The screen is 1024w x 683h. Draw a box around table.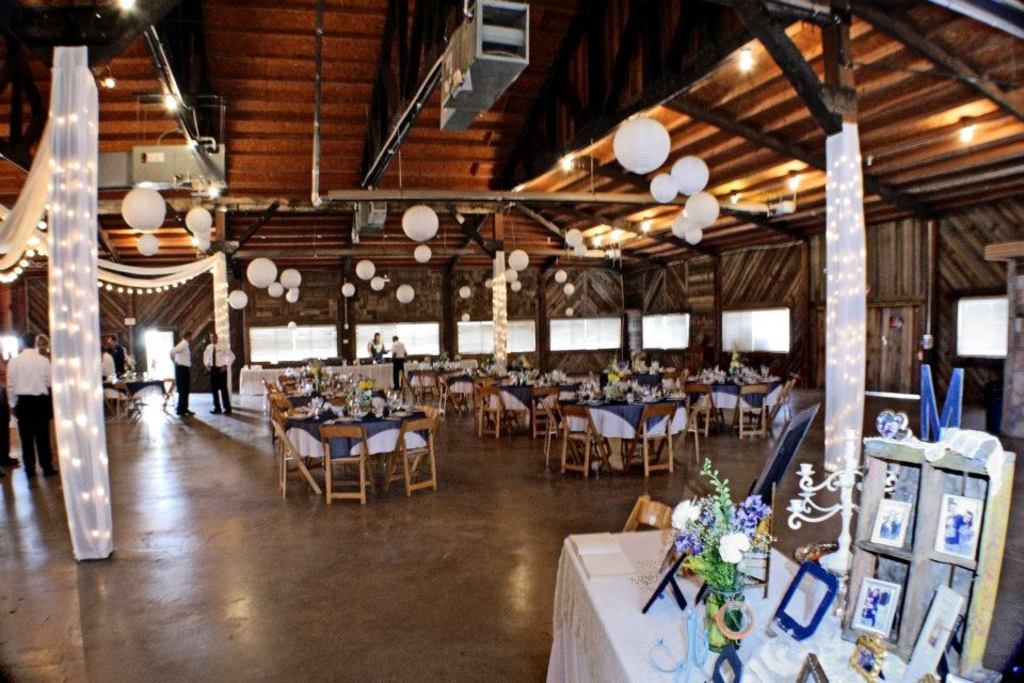
detection(559, 403, 682, 470).
